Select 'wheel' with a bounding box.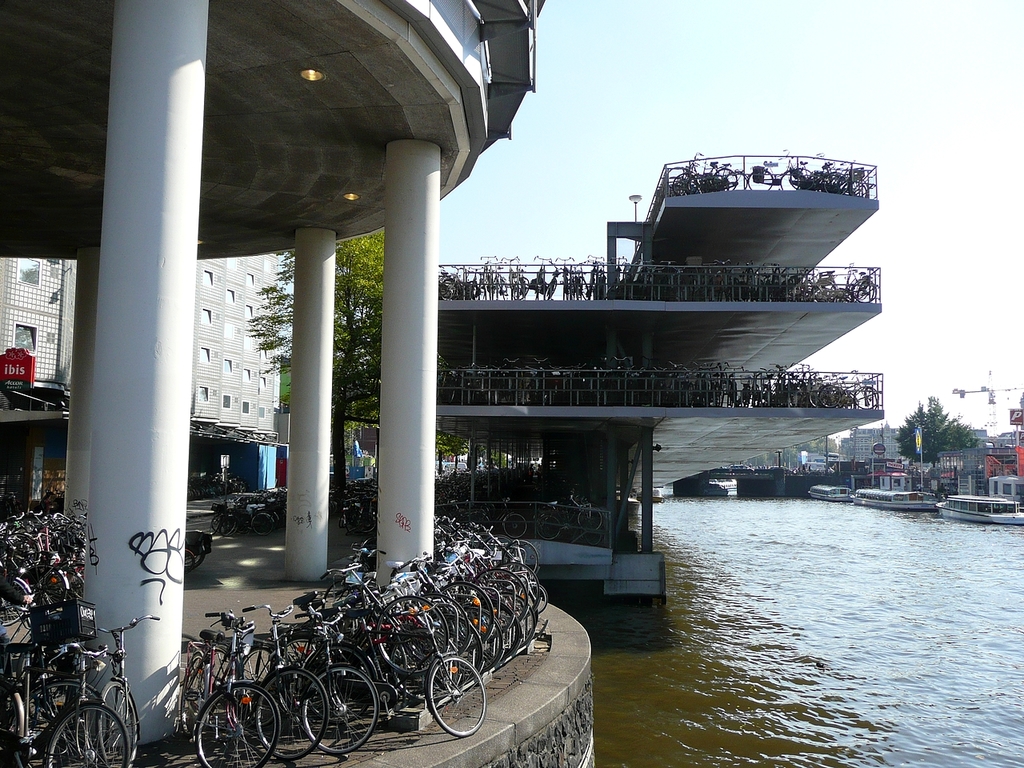
(x1=430, y1=651, x2=489, y2=739).
